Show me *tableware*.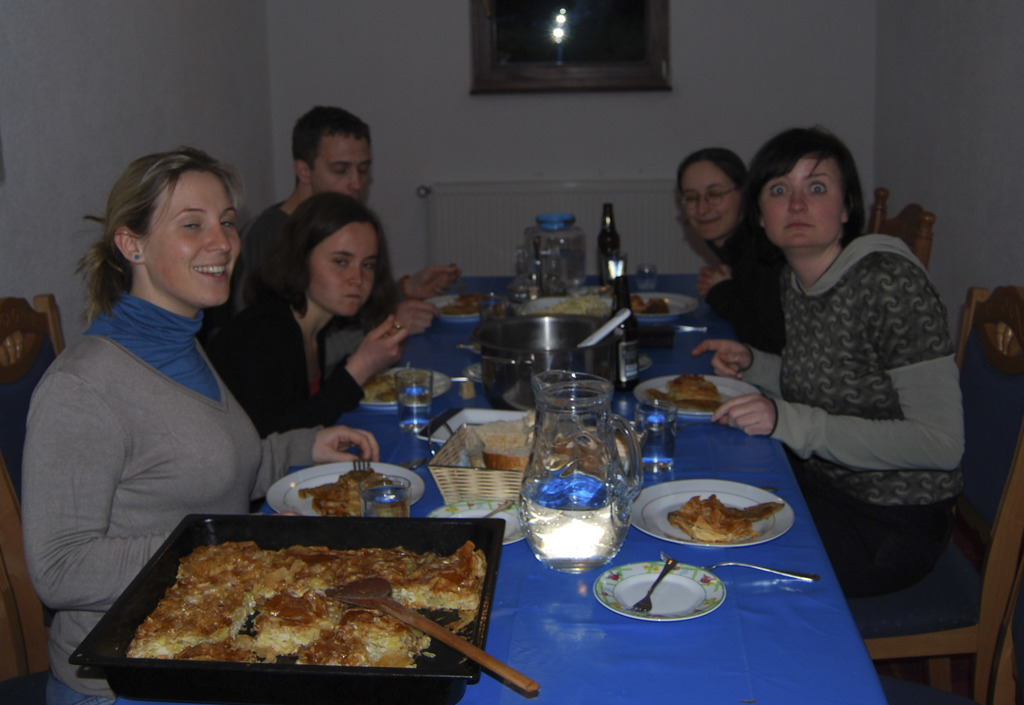
*tableware* is here: {"left": 648, "top": 471, "right": 797, "bottom": 562}.
